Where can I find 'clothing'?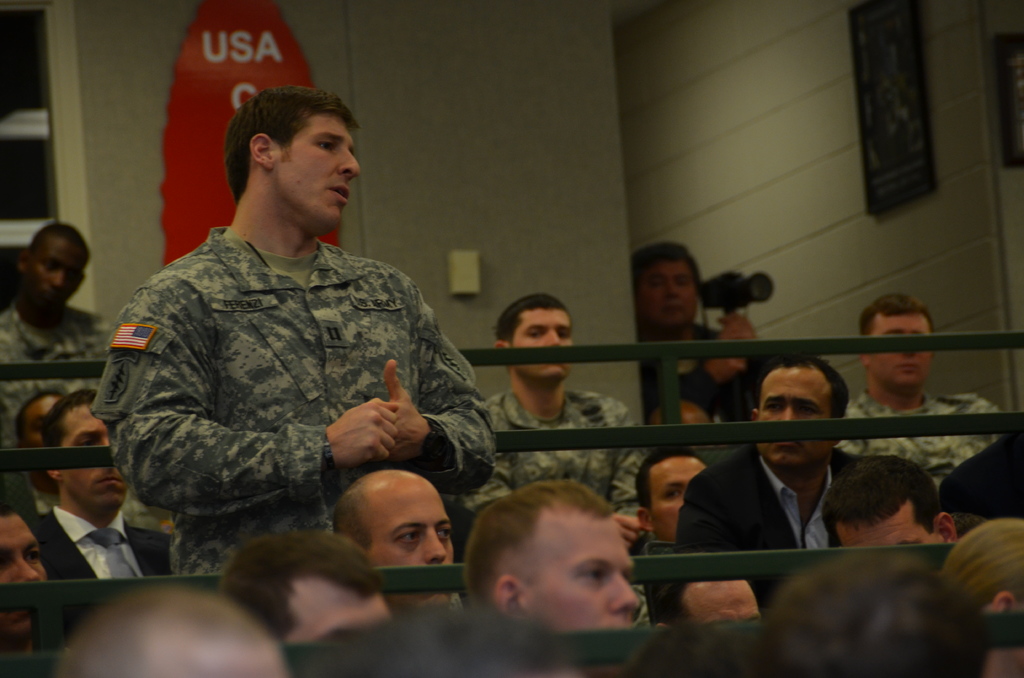
You can find it at 638:324:760:459.
